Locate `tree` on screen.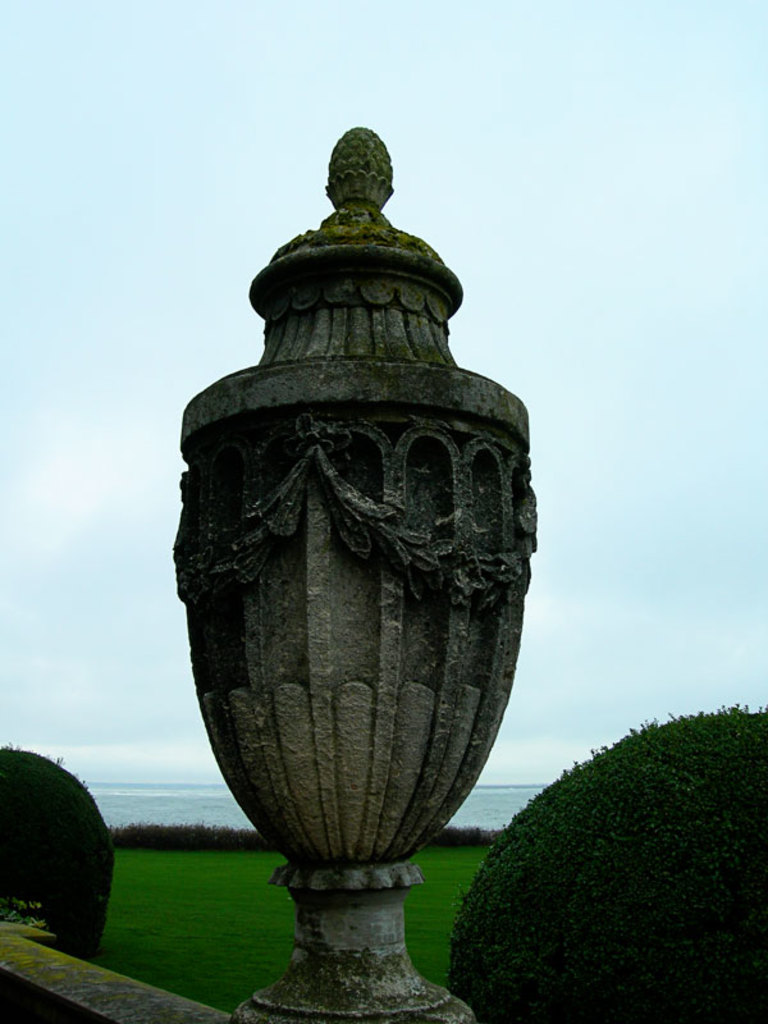
On screen at bbox=[453, 704, 767, 1023].
